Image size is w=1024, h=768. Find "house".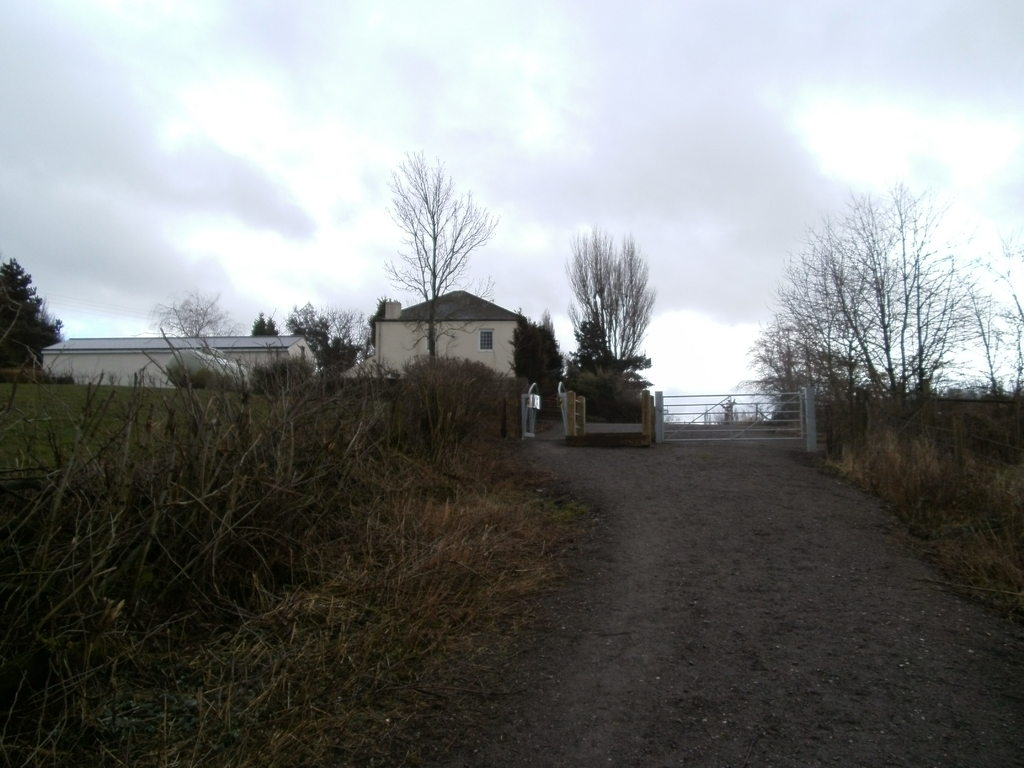
38,332,321,390.
